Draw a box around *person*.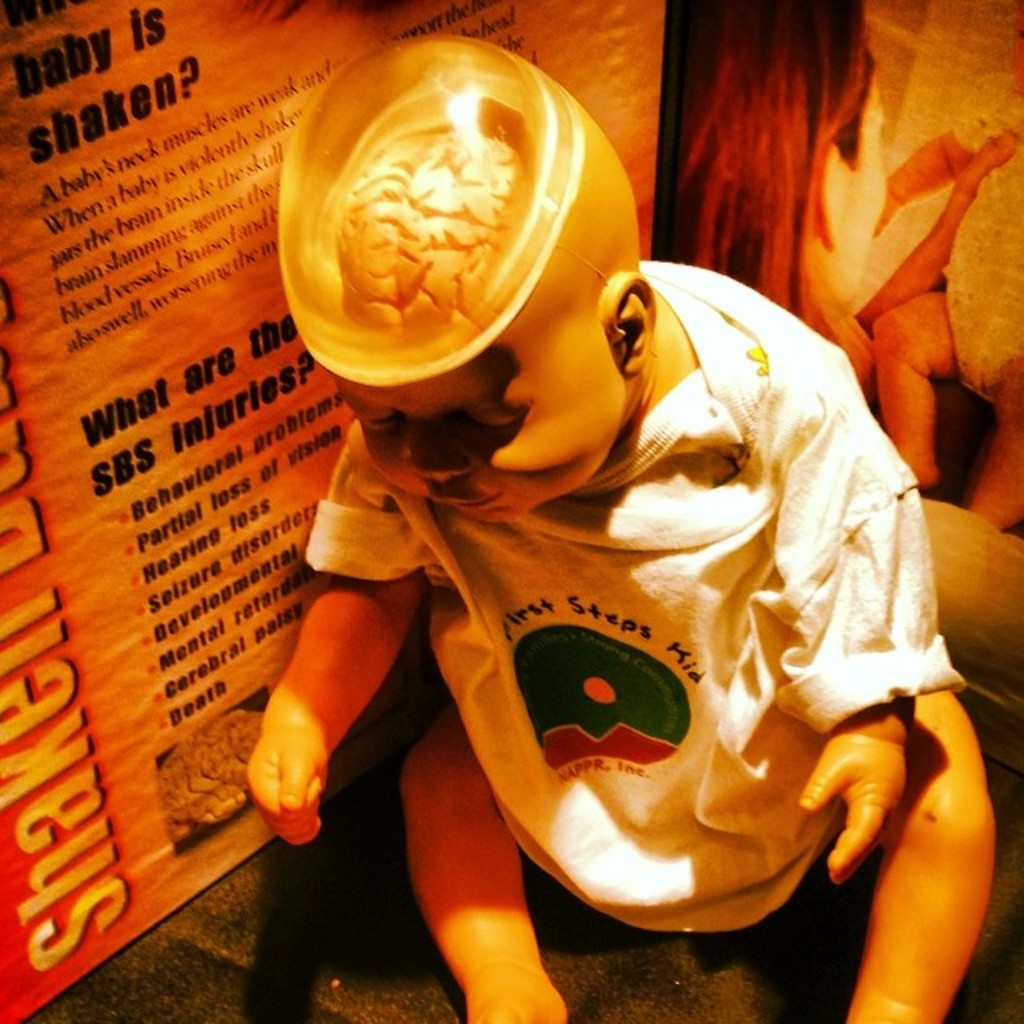
x1=654 y1=0 x2=1022 y2=498.
